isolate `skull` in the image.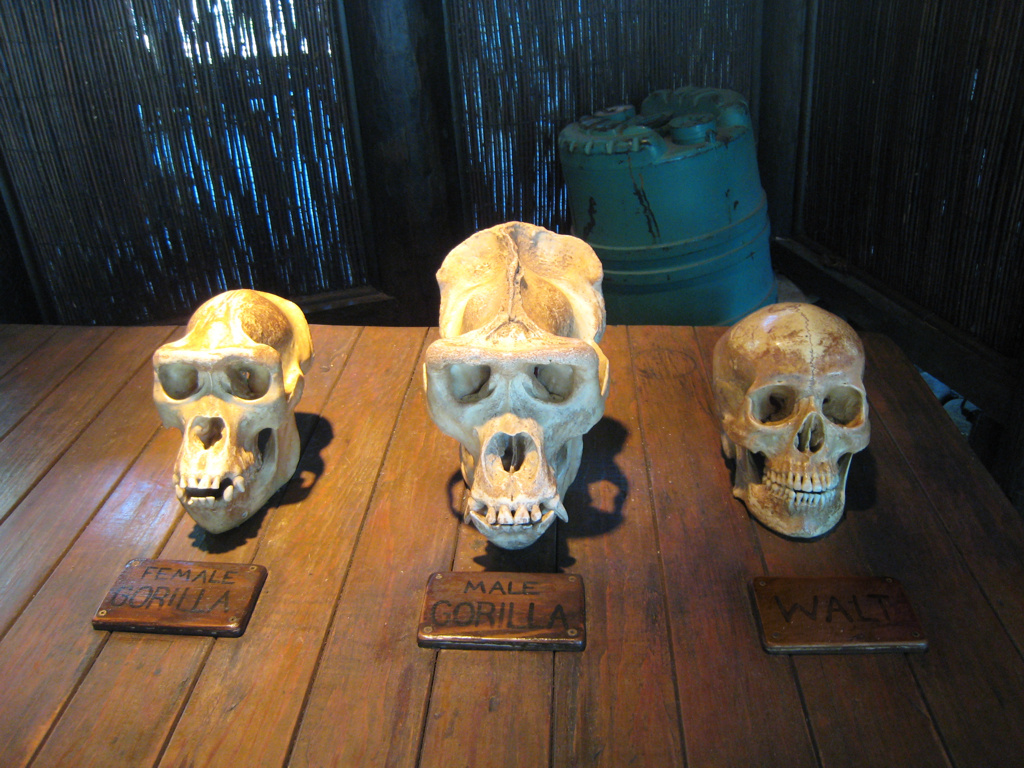
Isolated region: box(154, 287, 315, 538).
